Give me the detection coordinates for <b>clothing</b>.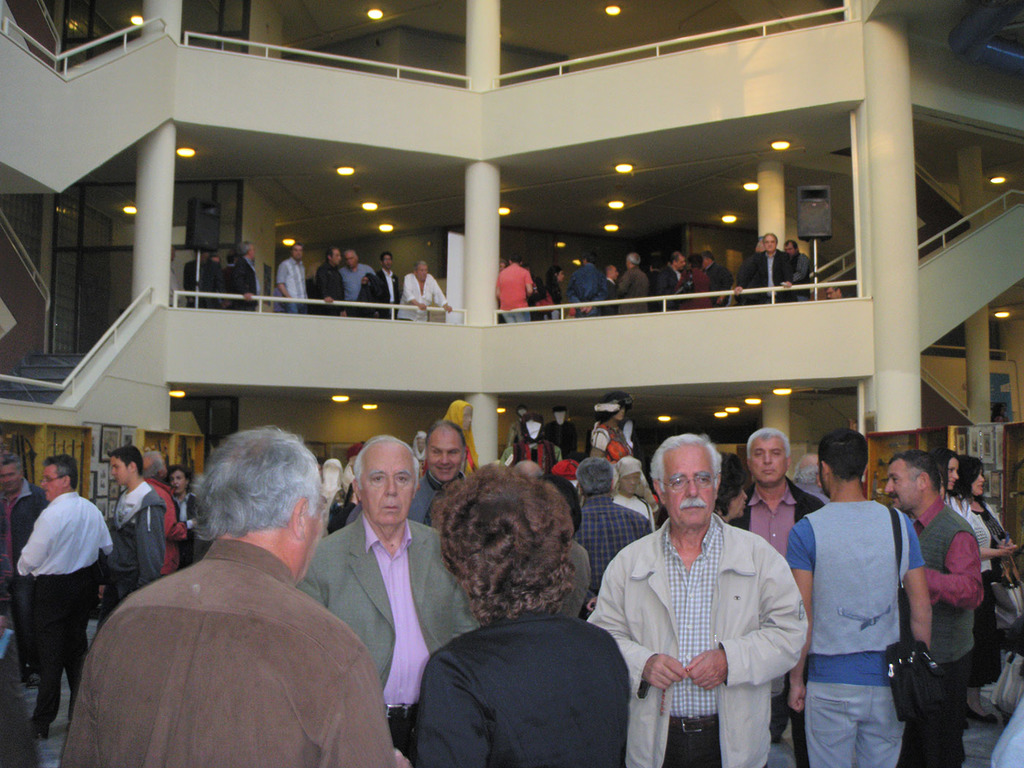
597 279 617 315.
